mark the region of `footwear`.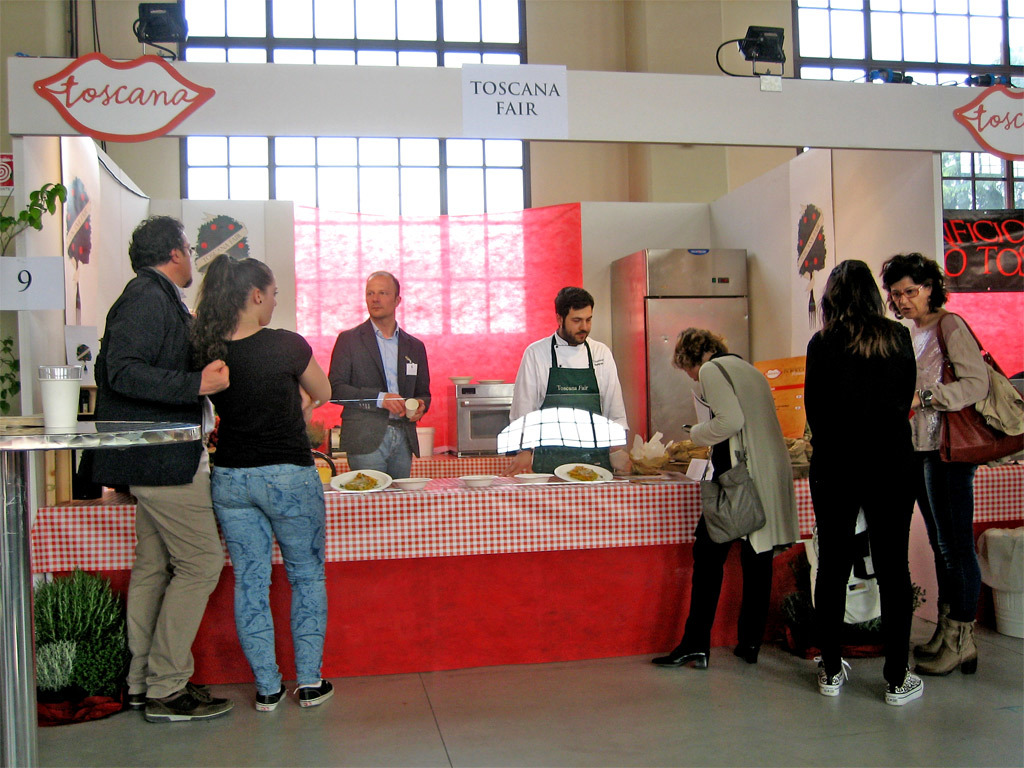
Region: [922,613,982,677].
